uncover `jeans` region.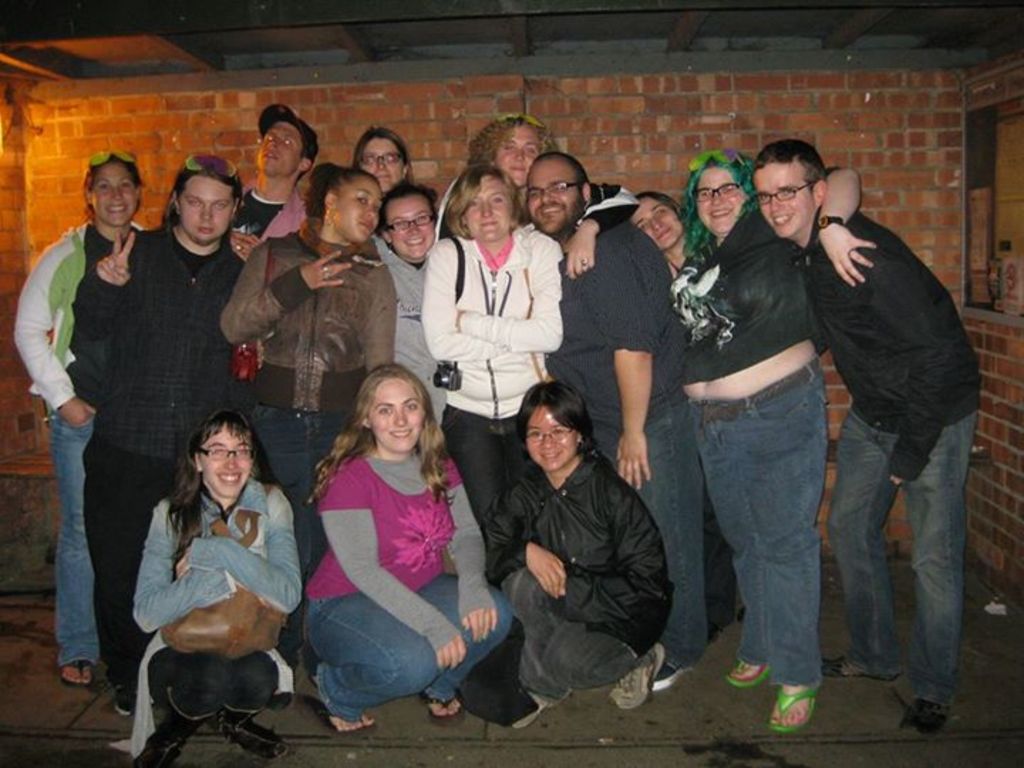
Uncovered: (x1=148, y1=640, x2=284, y2=724).
